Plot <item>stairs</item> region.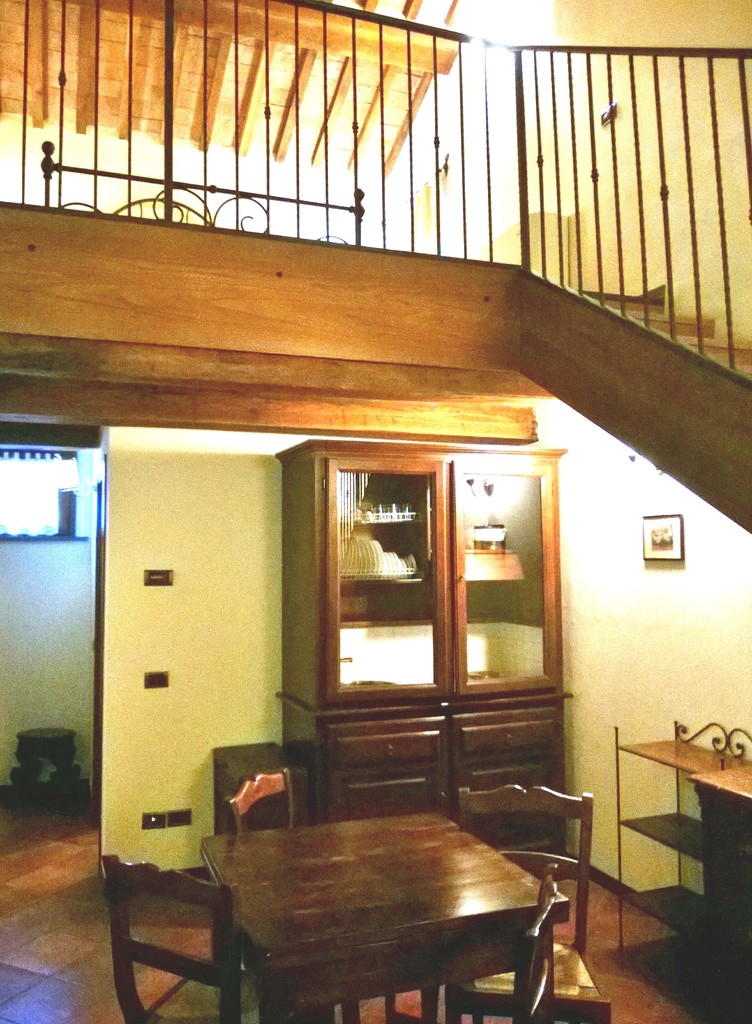
Plotted at 566/286/751/383.
